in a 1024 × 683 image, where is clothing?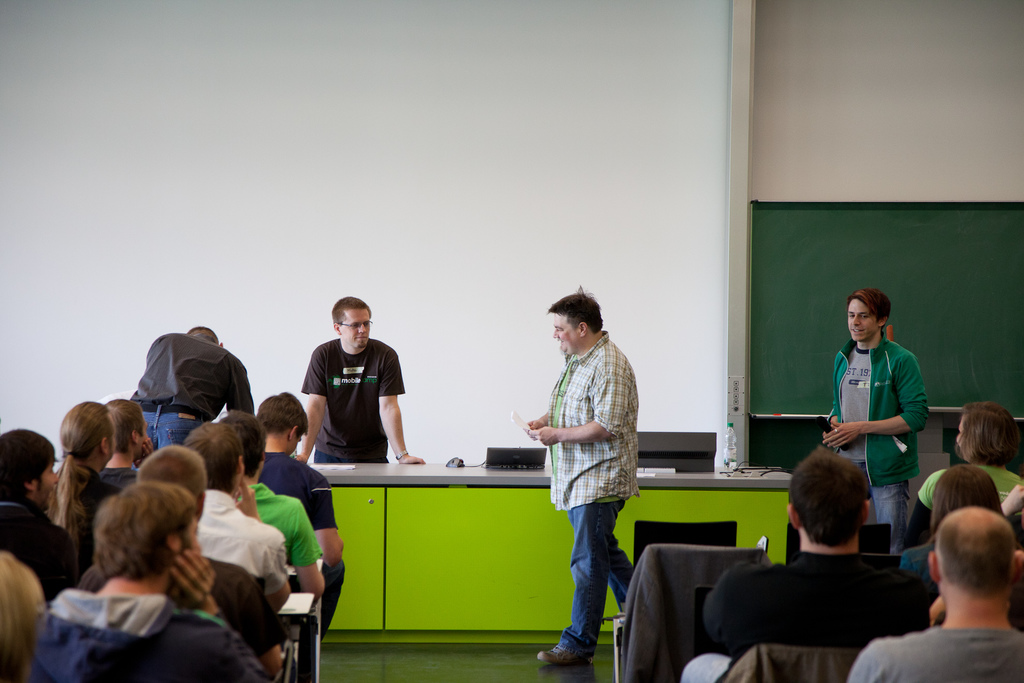
841/623/1023/682.
